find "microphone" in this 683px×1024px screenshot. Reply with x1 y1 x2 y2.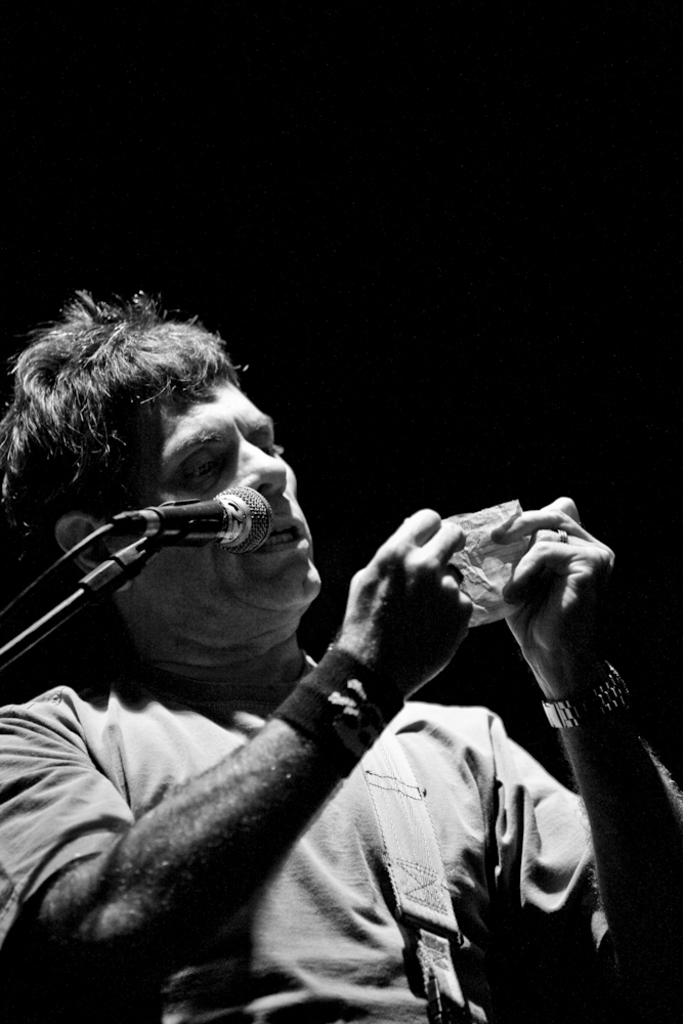
153 485 274 553.
